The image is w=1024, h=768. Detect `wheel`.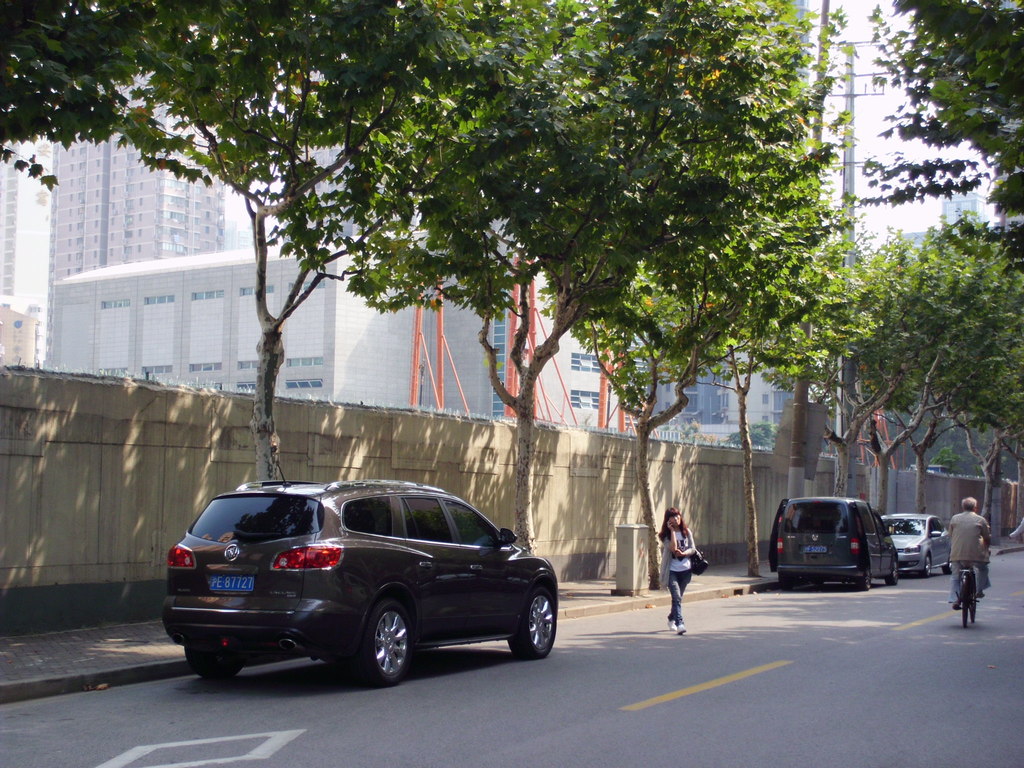
Detection: 961,584,971,627.
